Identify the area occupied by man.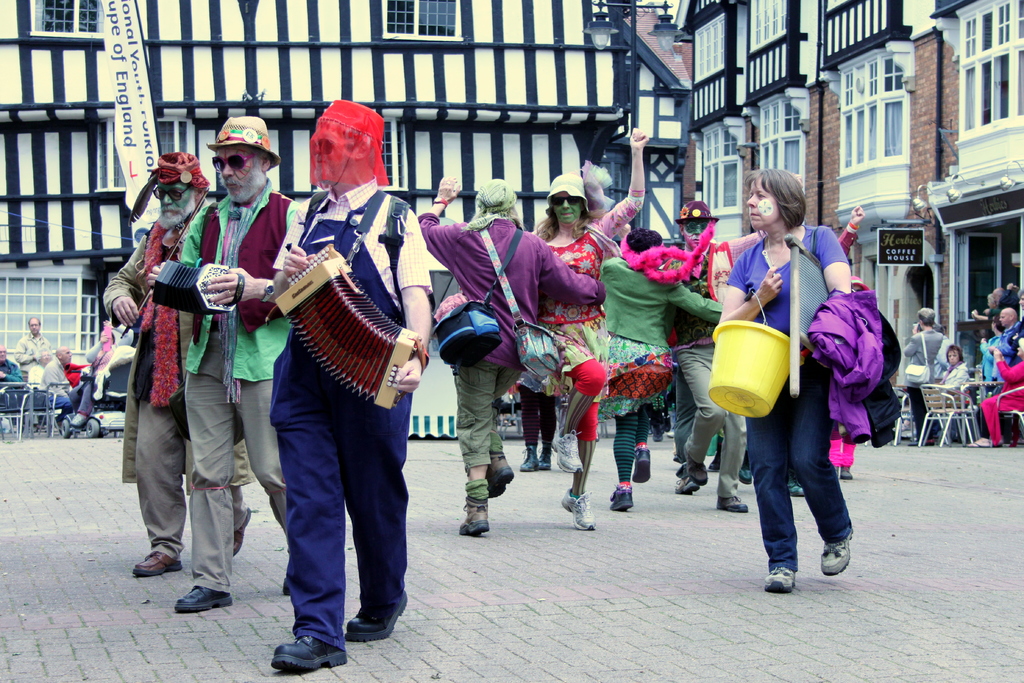
Area: locate(87, 151, 252, 579).
